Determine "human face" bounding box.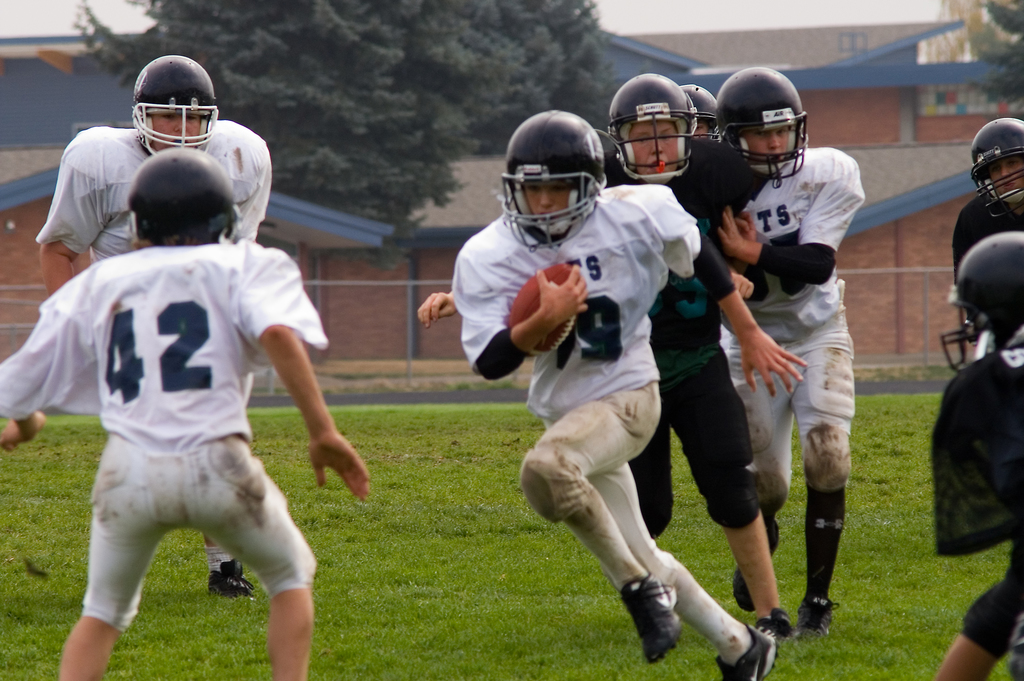
Determined: (left=150, top=111, right=203, bottom=151).
